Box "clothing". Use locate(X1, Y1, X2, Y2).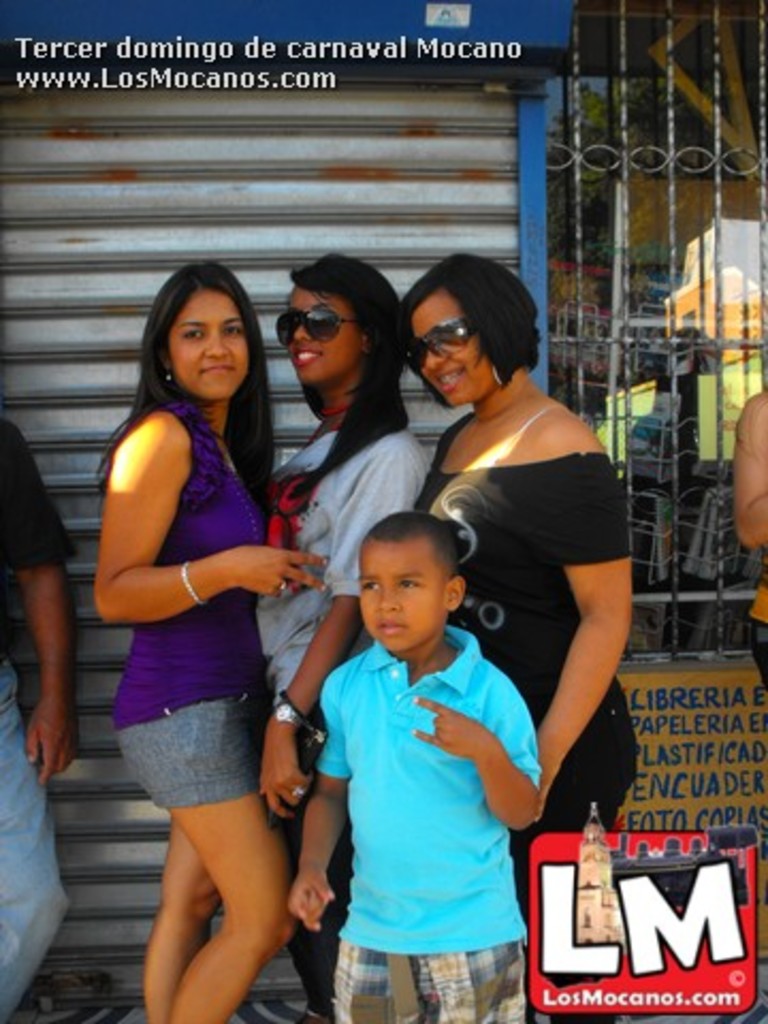
locate(105, 382, 260, 813).
